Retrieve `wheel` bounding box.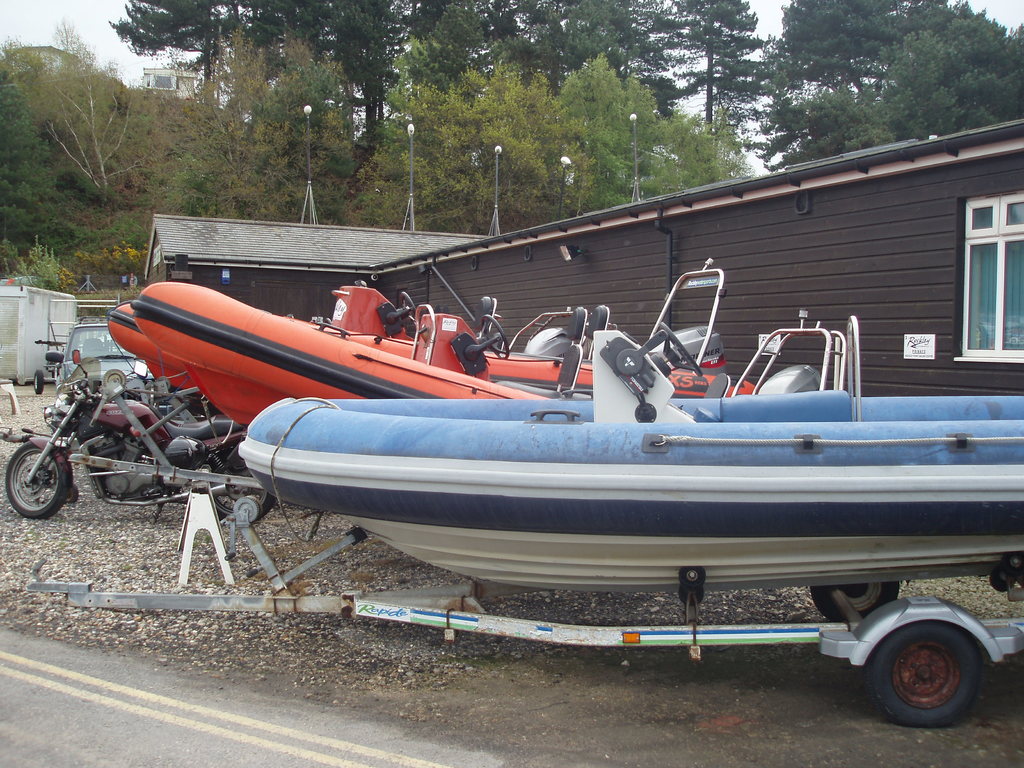
Bounding box: crop(33, 369, 44, 395).
